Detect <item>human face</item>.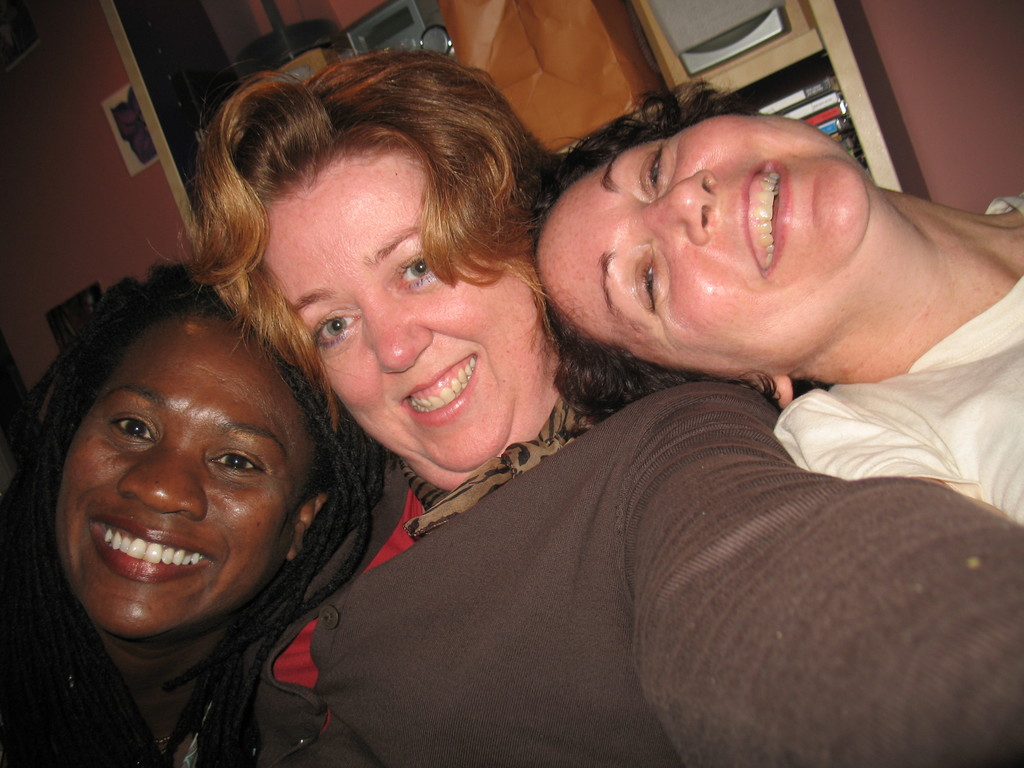
Detected at box(56, 309, 316, 640).
